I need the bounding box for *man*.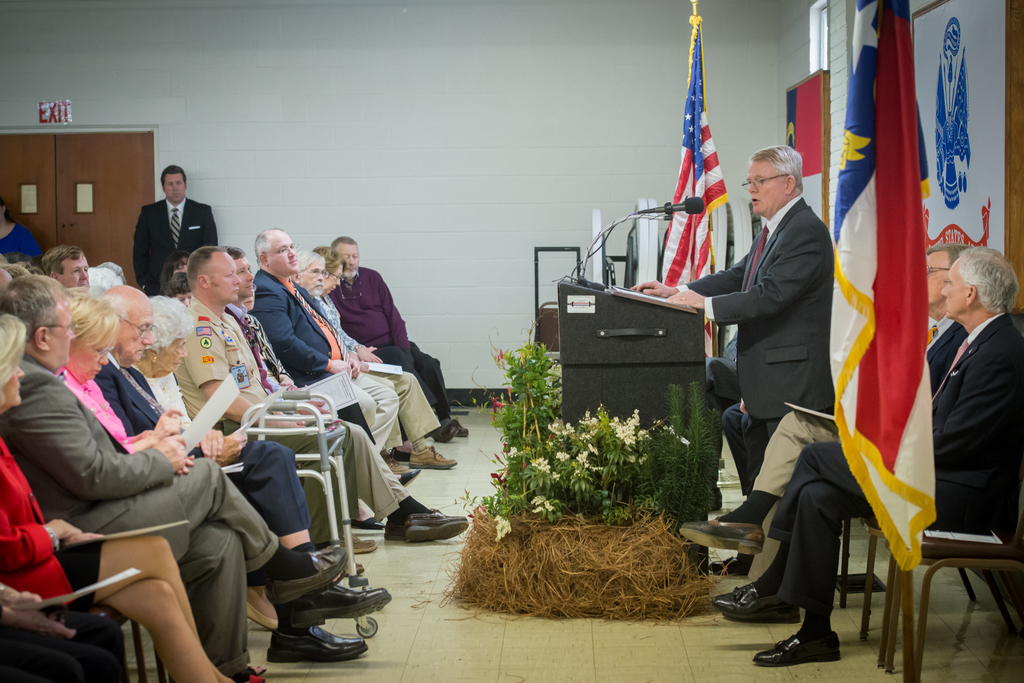
Here it is: region(38, 242, 88, 290).
